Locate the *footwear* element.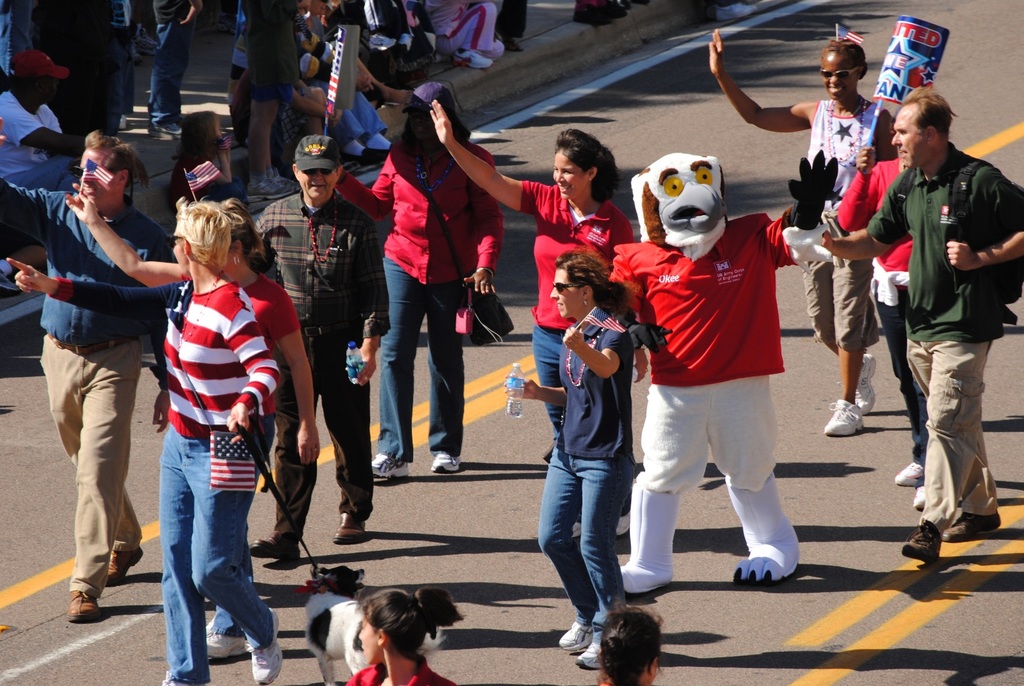
Element bbox: 715:5:757:21.
